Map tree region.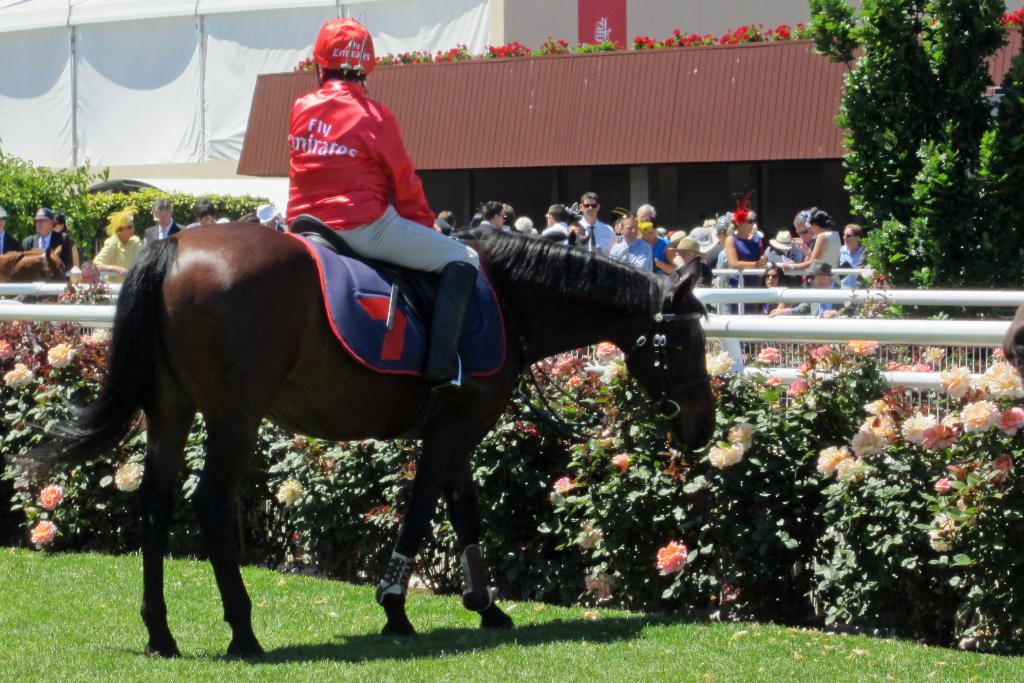
Mapped to bbox=(804, 0, 1023, 322).
